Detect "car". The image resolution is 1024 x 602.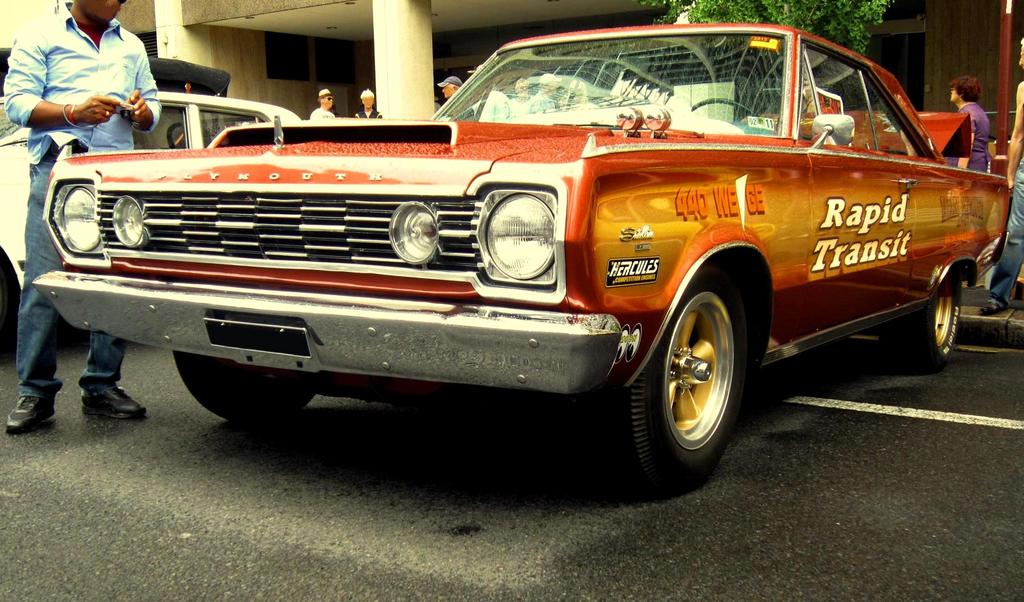
(0,83,304,349).
